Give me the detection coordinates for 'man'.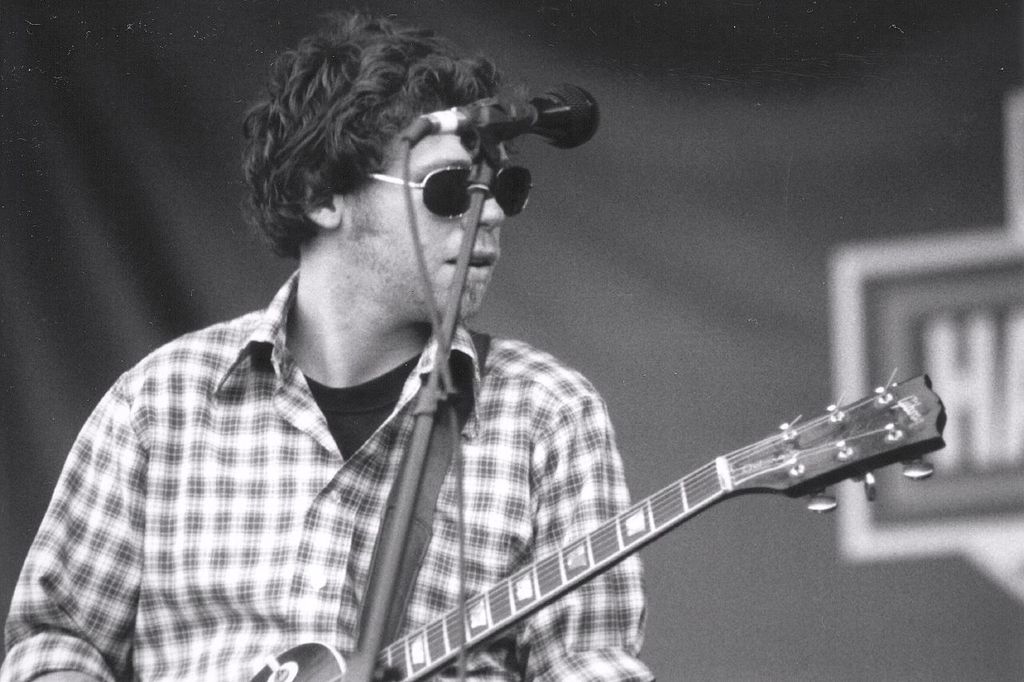
rect(70, 18, 769, 681).
